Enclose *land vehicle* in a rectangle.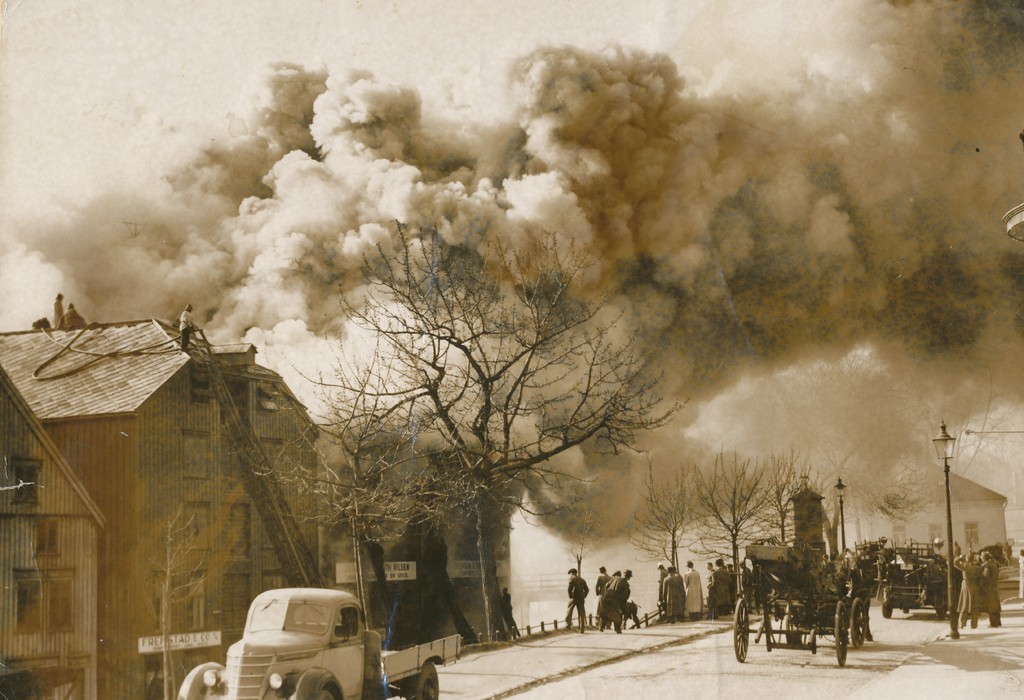
180,583,462,699.
